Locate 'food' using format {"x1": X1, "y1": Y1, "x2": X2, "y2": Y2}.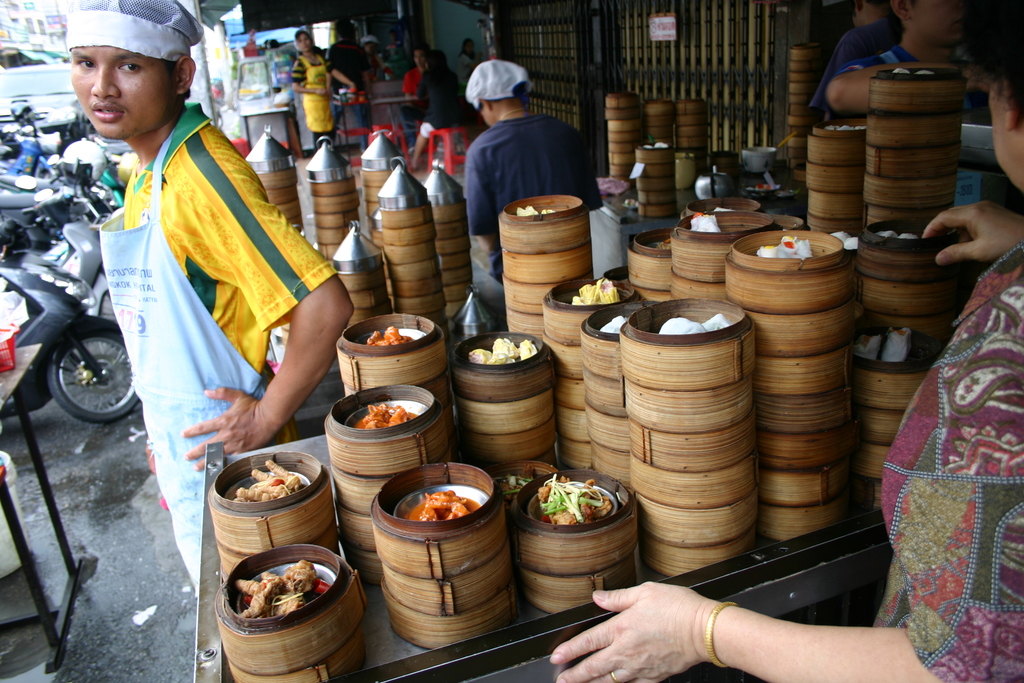
{"x1": 660, "y1": 312, "x2": 732, "y2": 334}.
